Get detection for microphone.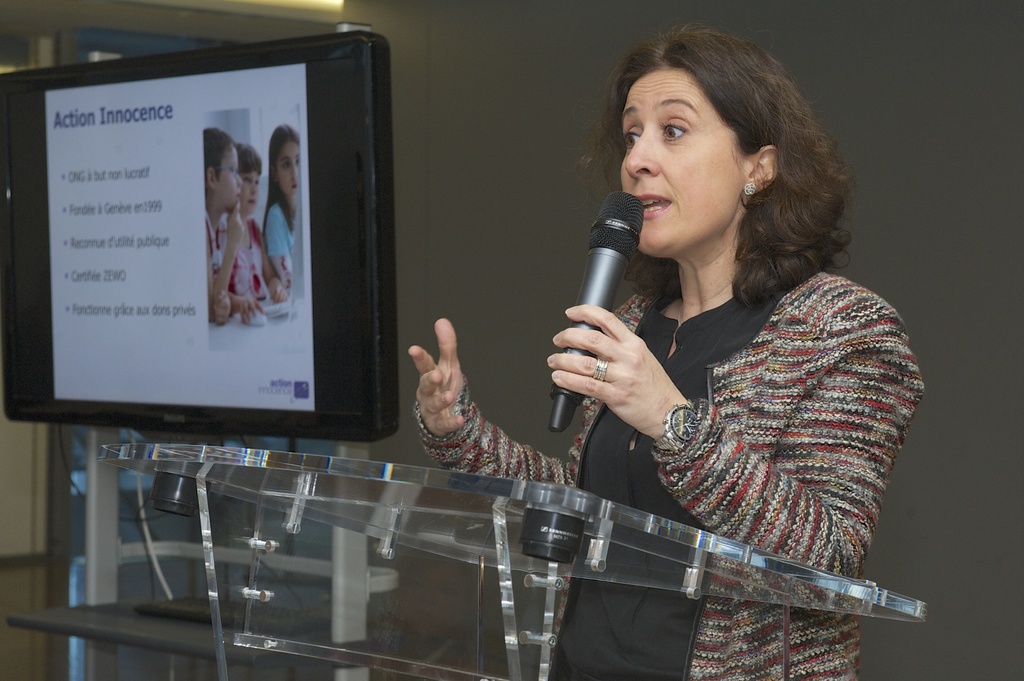
Detection: detection(548, 190, 644, 428).
